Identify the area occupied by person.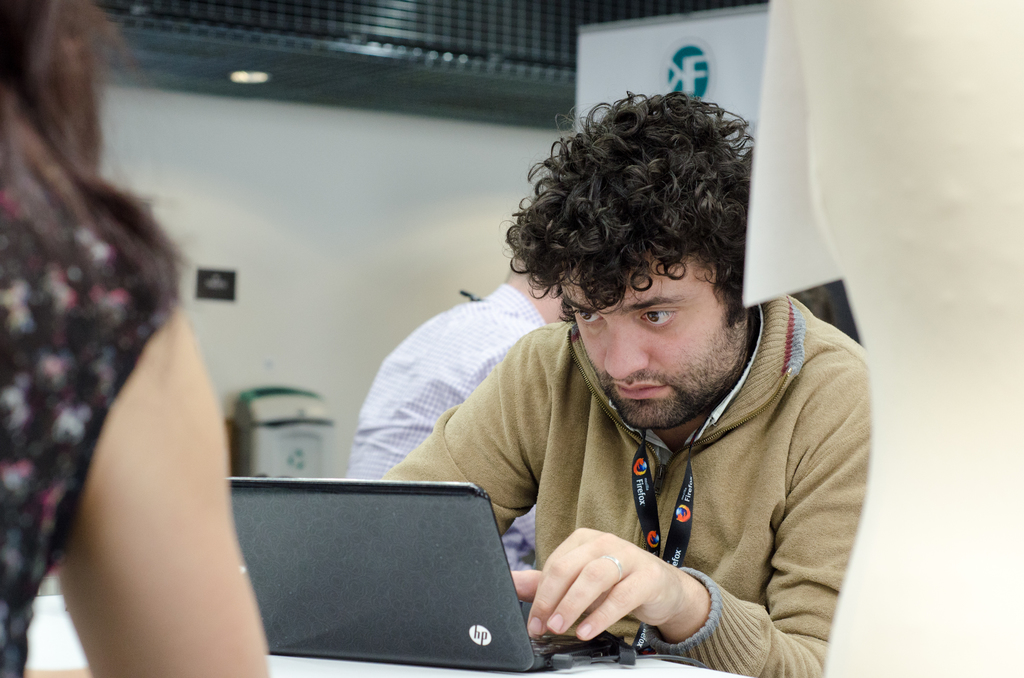
Area: select_region(351, 90, 856, 677).
